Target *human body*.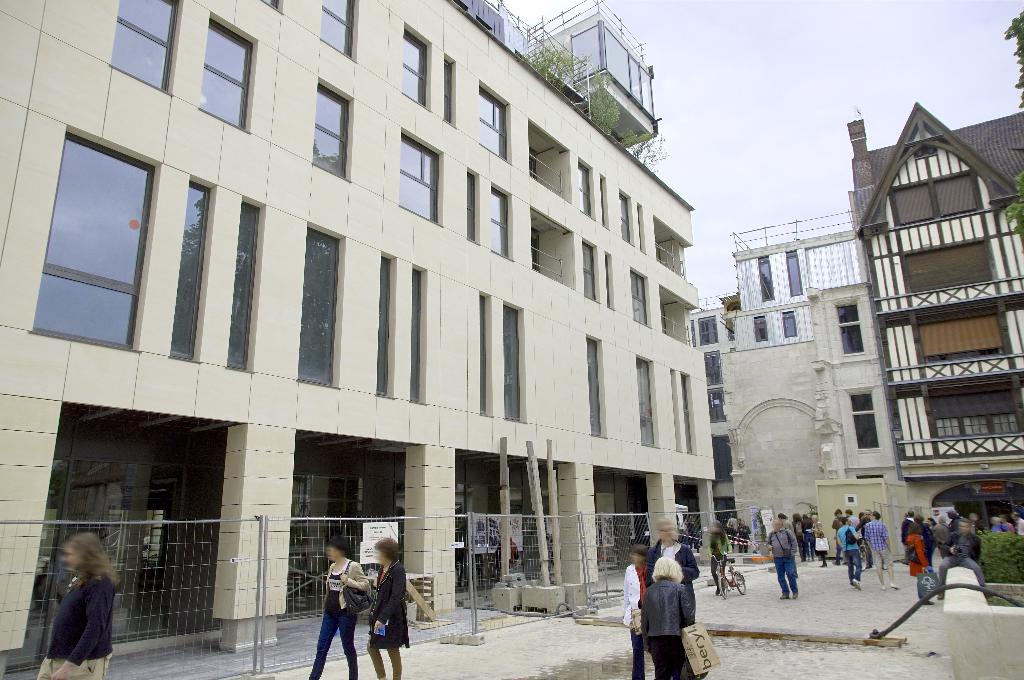
Target region: 769:517:806:610.
